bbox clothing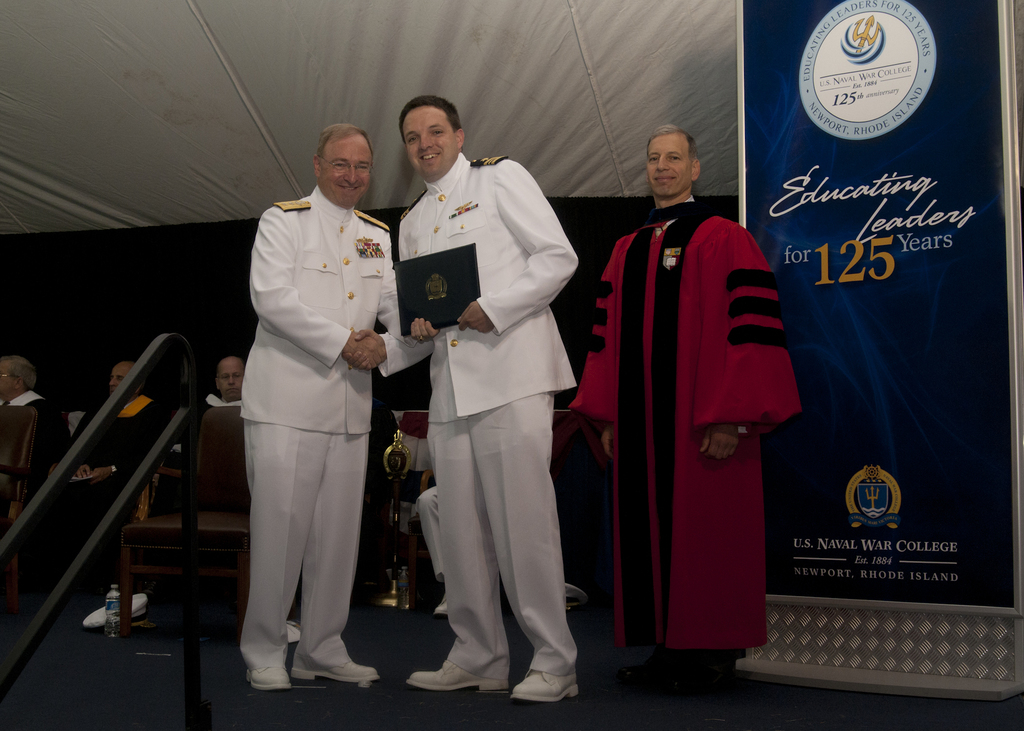
box=[411, 481, 449, 587]
